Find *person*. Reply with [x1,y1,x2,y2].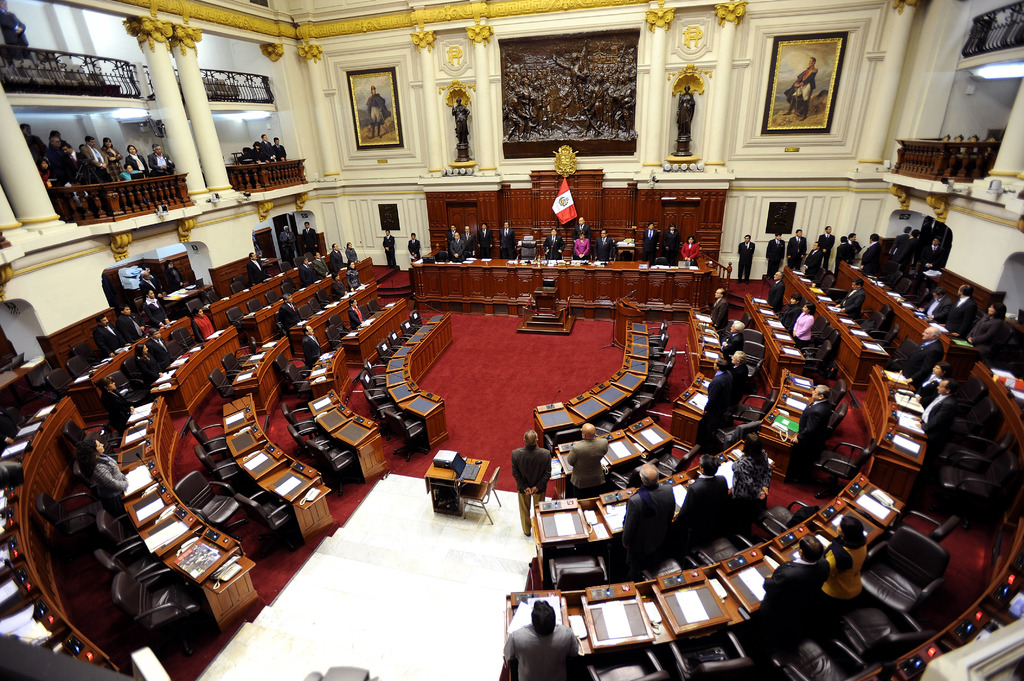
[887,227,908,253].
